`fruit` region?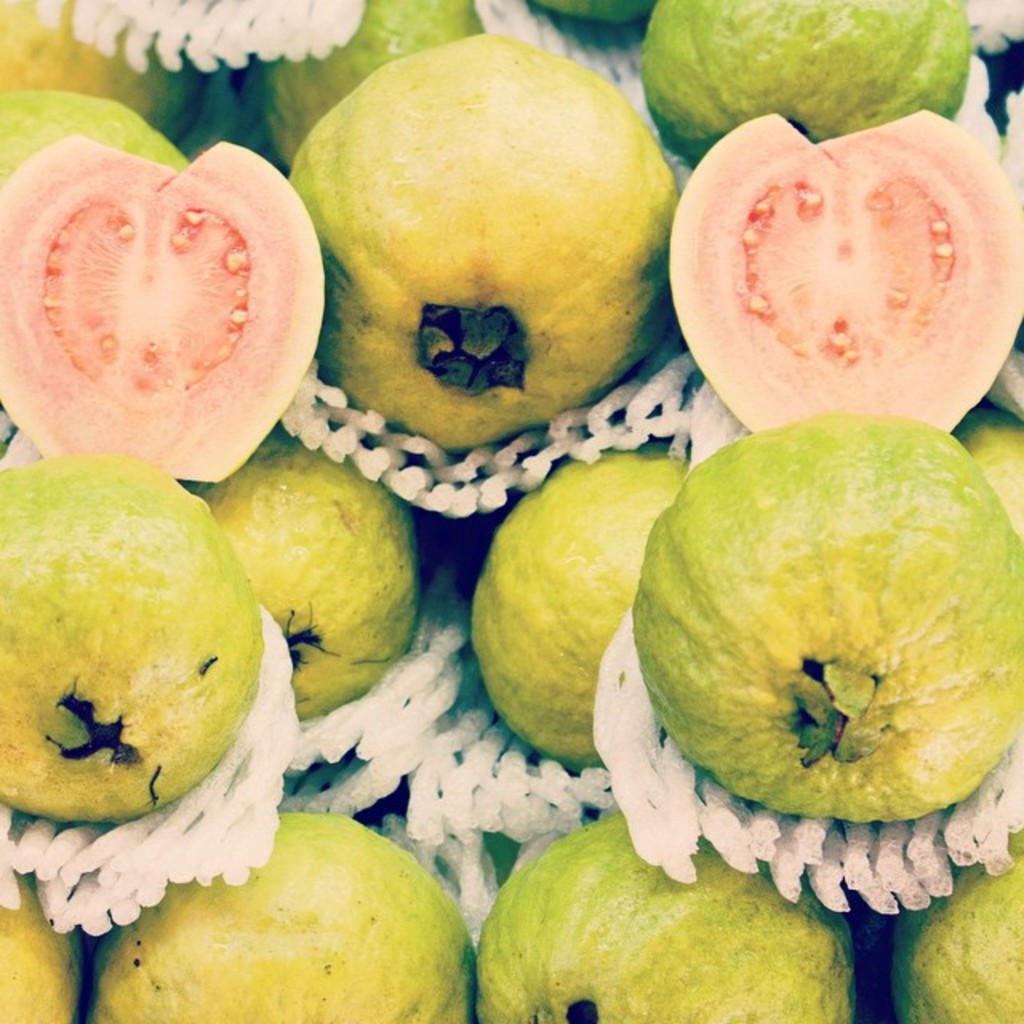
(x1=616, y1=427, x2=1014, y2=864)
